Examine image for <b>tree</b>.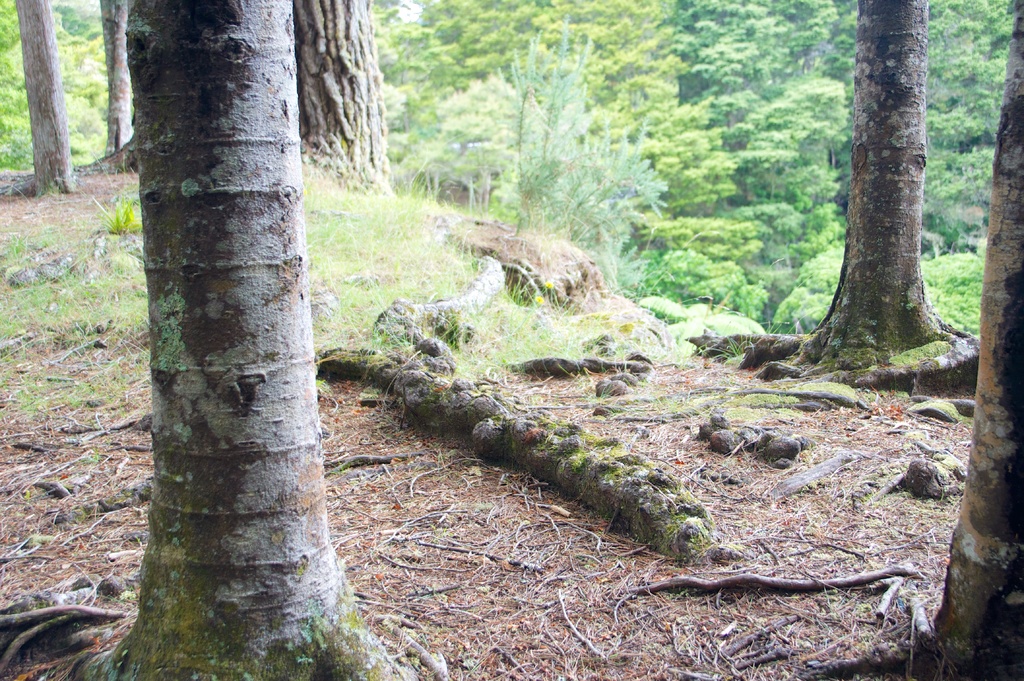
Examination result: box(412, 0, 1023, 680).
